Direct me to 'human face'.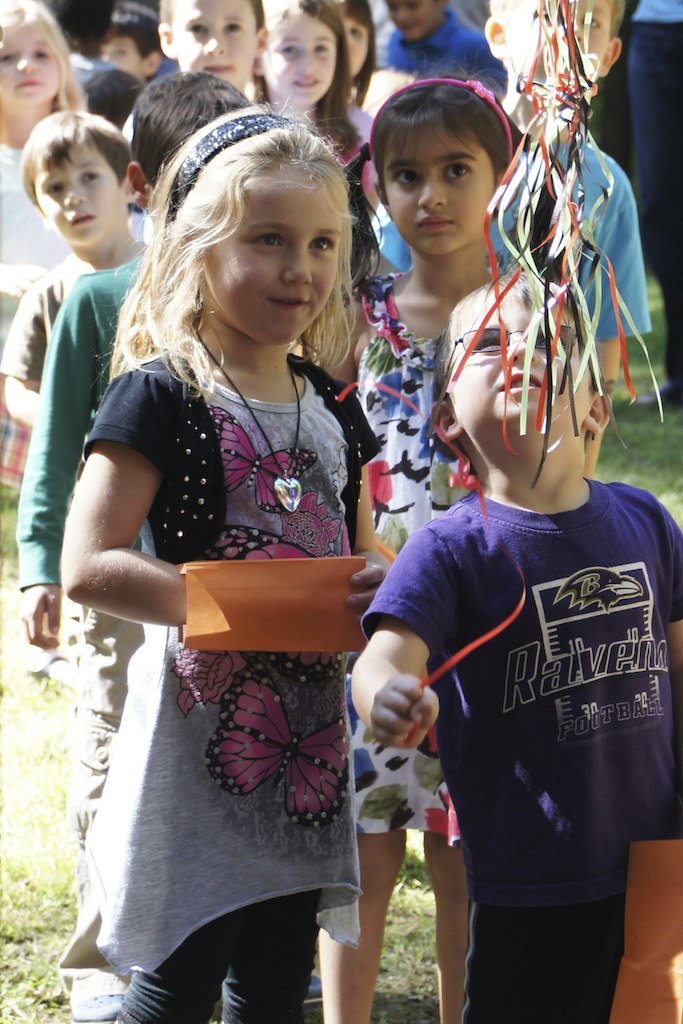
Direction: {"x1": 40, "y1": 145, "x2": 125, "y2": 242}.
